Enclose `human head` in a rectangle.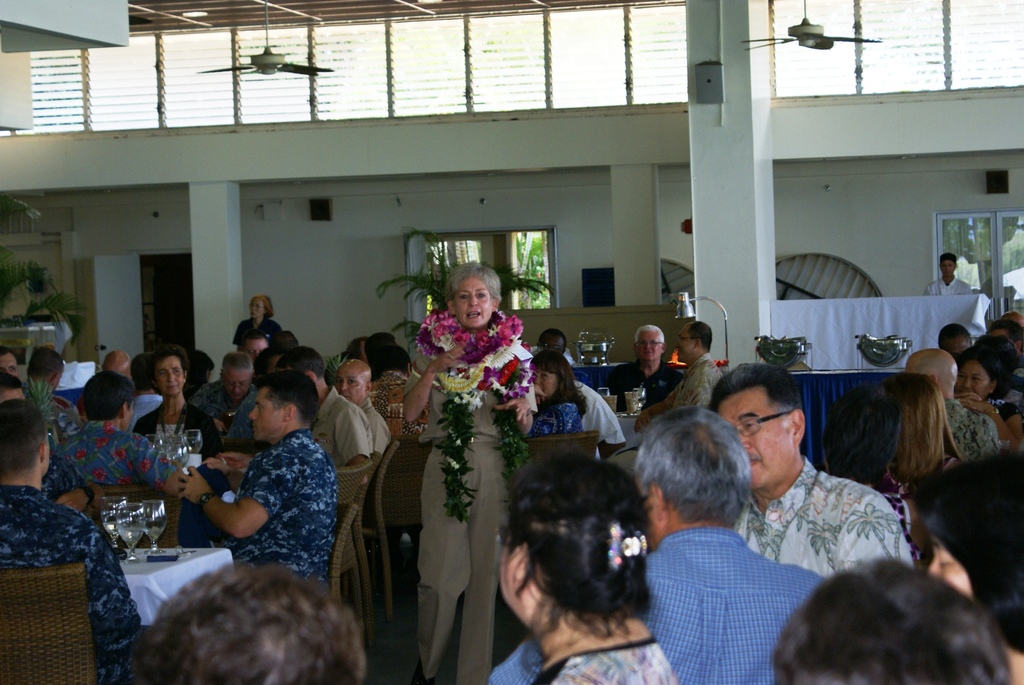
{"left": 145, "top": 348, "right": 192, "bottom": 399}.
